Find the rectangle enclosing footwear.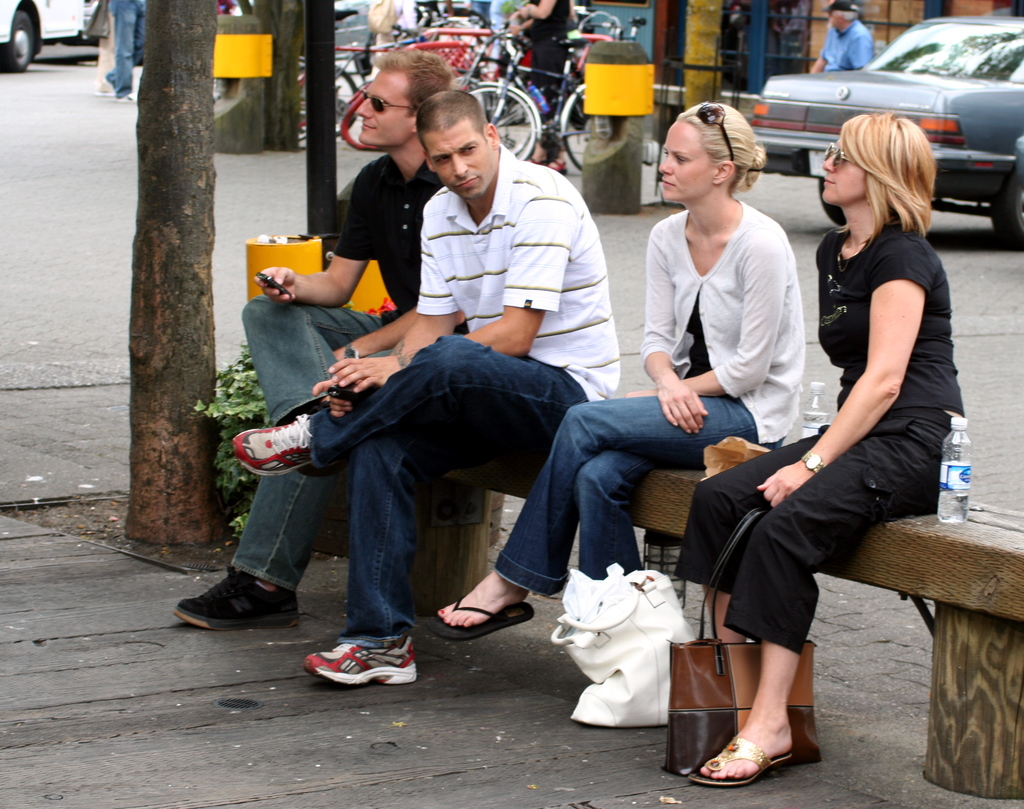
BBox(691, 733, 792, 784).
